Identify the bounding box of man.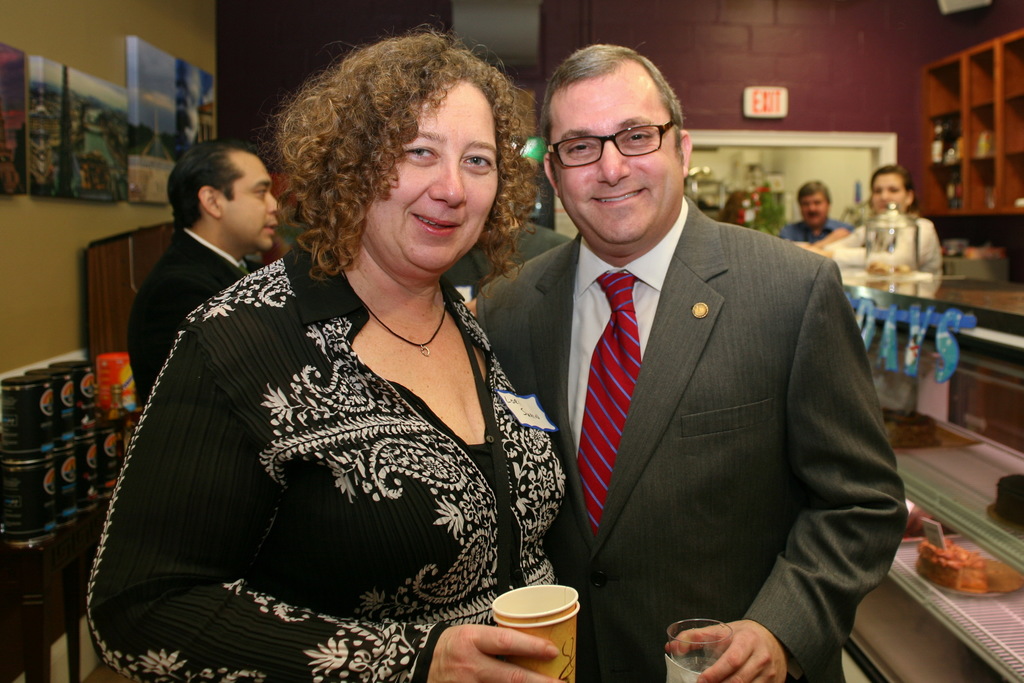
{"left": 774, "top": 180, "right": 856, "bottom": 252}.
